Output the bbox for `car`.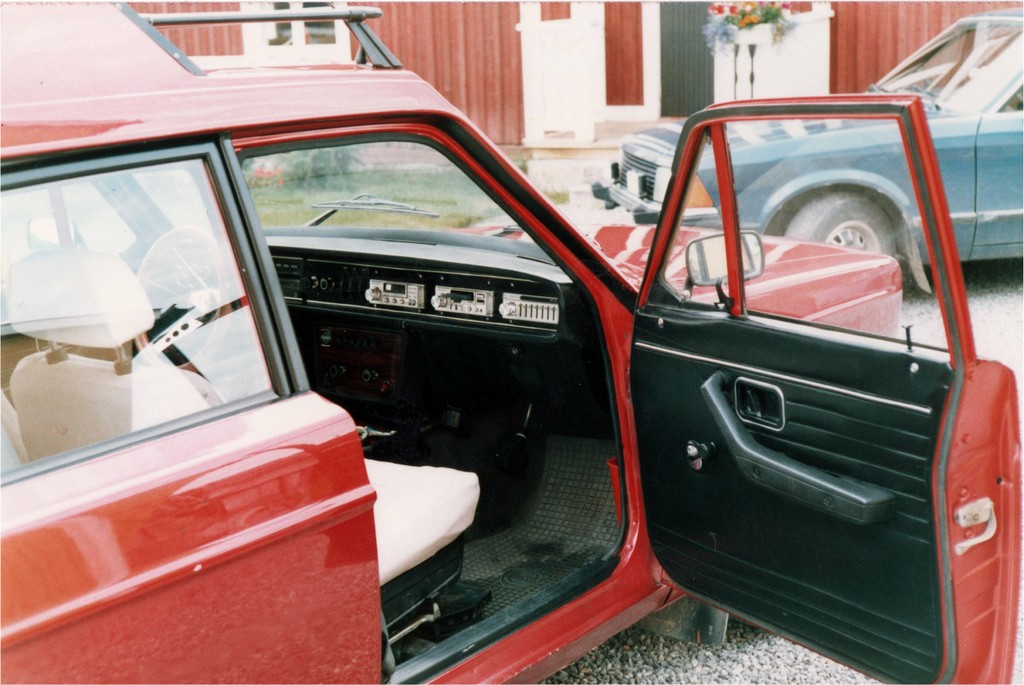
(0,2,1023,684).
